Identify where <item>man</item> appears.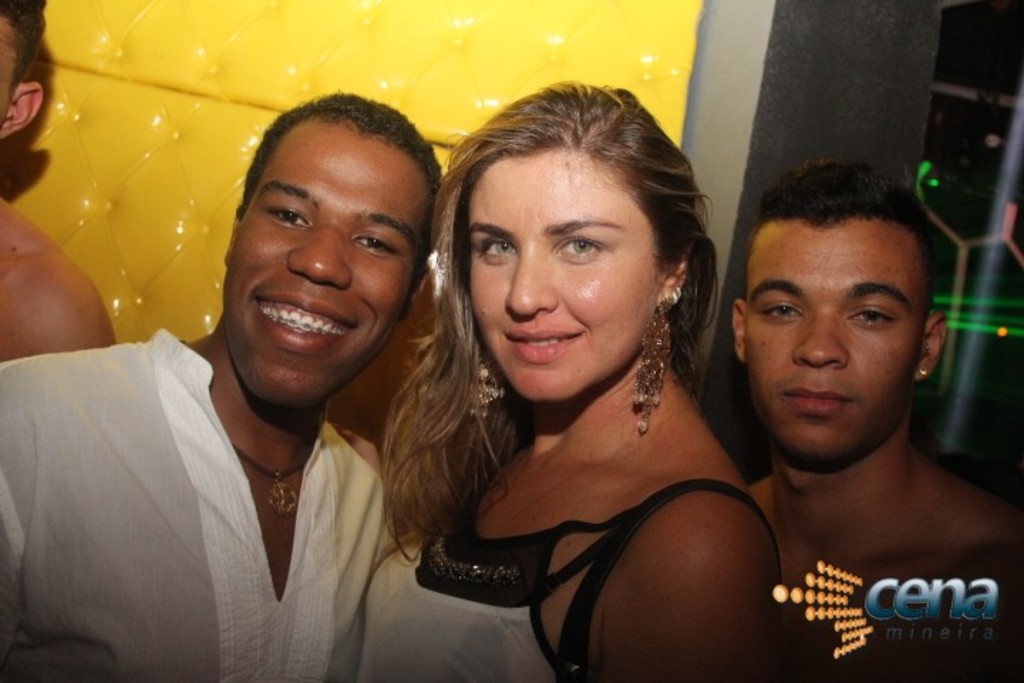
Appears at box=[0, 0, 115, 364].
